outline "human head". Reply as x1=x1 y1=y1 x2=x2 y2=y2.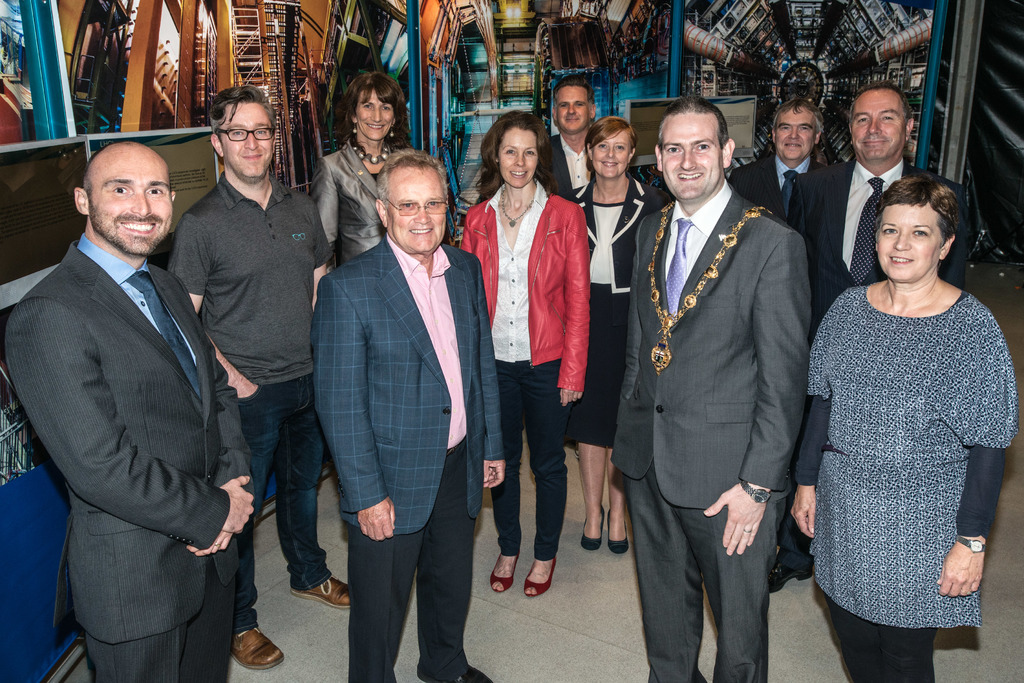
x1=211 y1=86 x2=280 y2=177.
